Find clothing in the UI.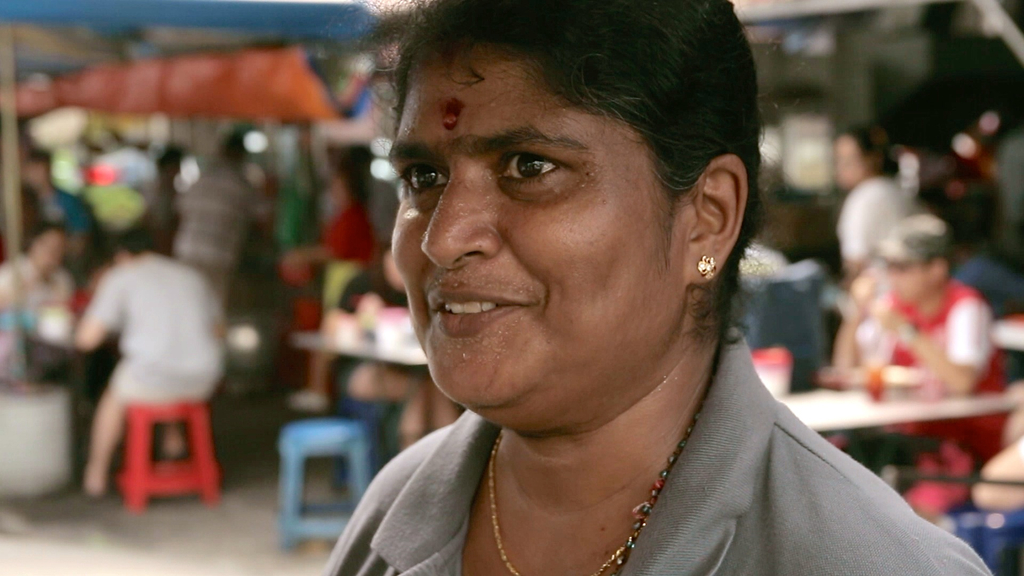
UI element at Rect(94, 250, 236, 421).
